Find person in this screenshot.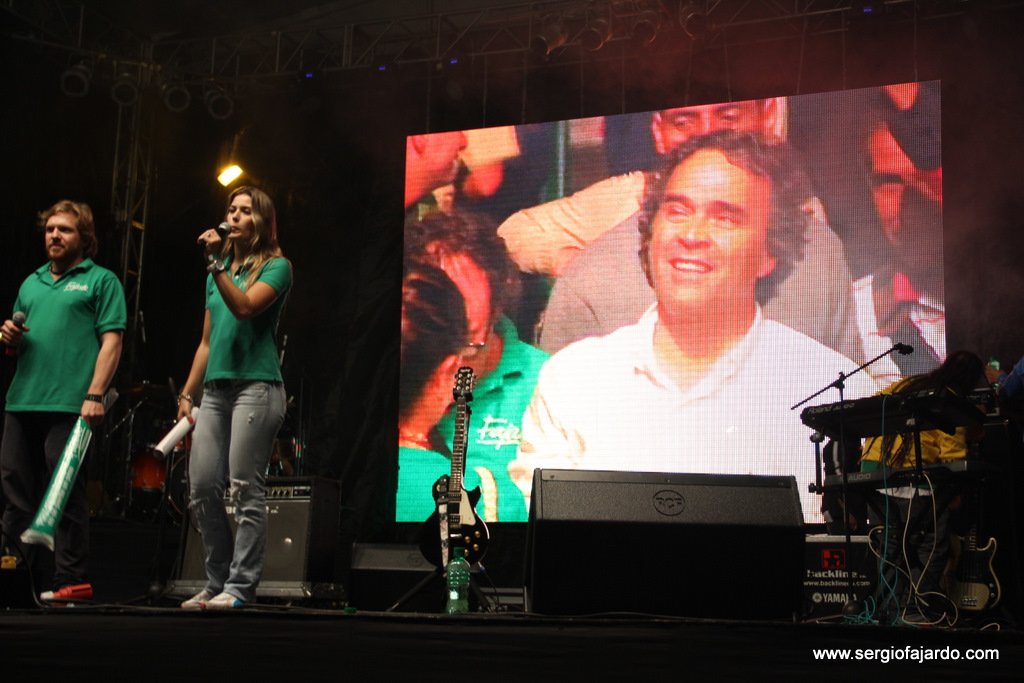
The bounding box for person is Rect(0, 200, 127, 597).
